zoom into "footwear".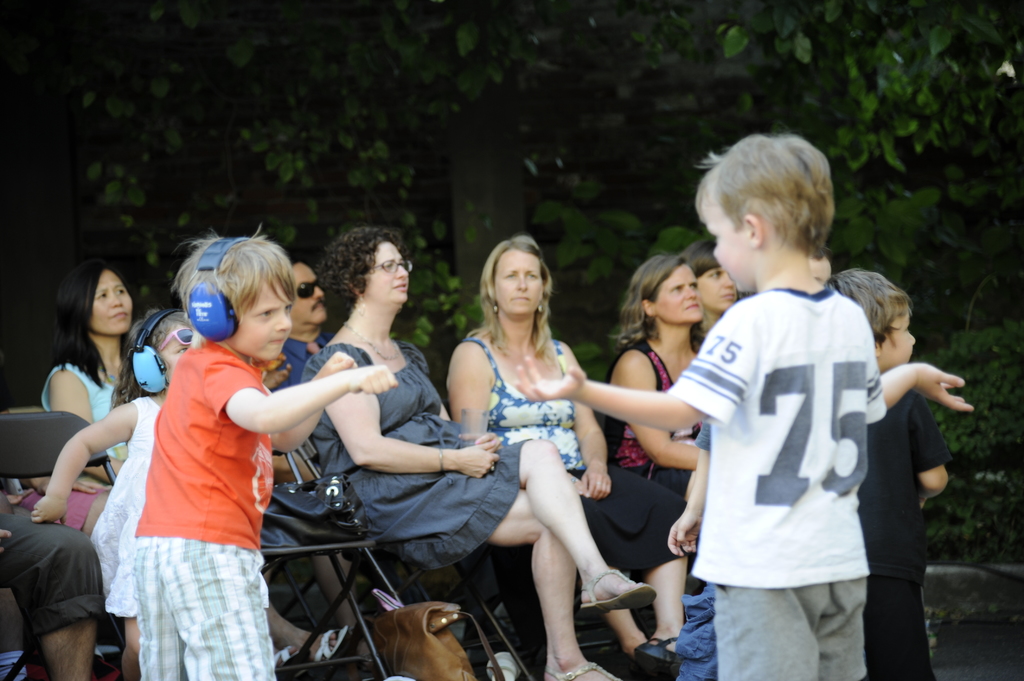
Zoom target: {"left": 298, "top": 629, "right": 348, "bottom": 678}.
